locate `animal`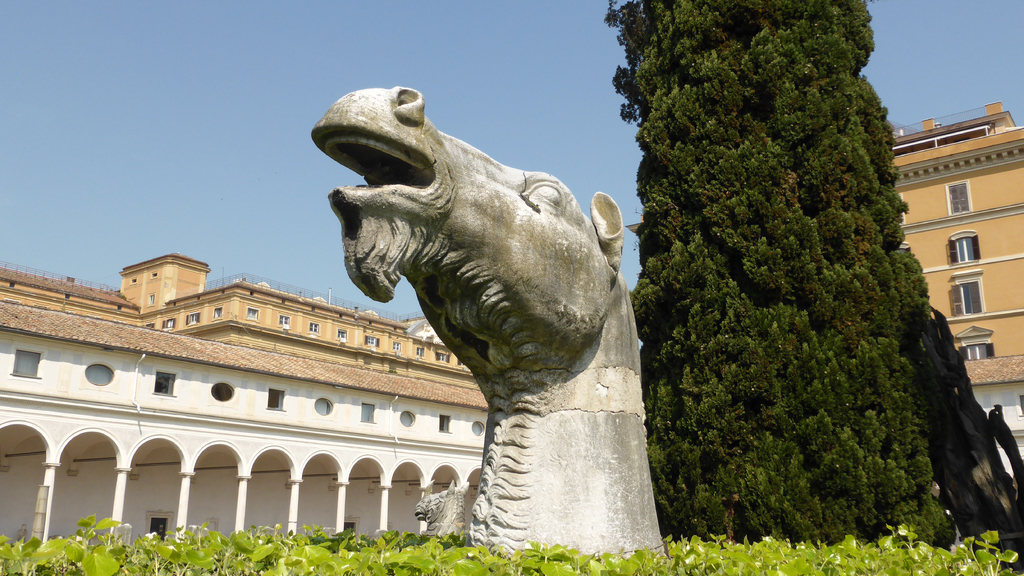
Rect(310, 85, 668, 557)
